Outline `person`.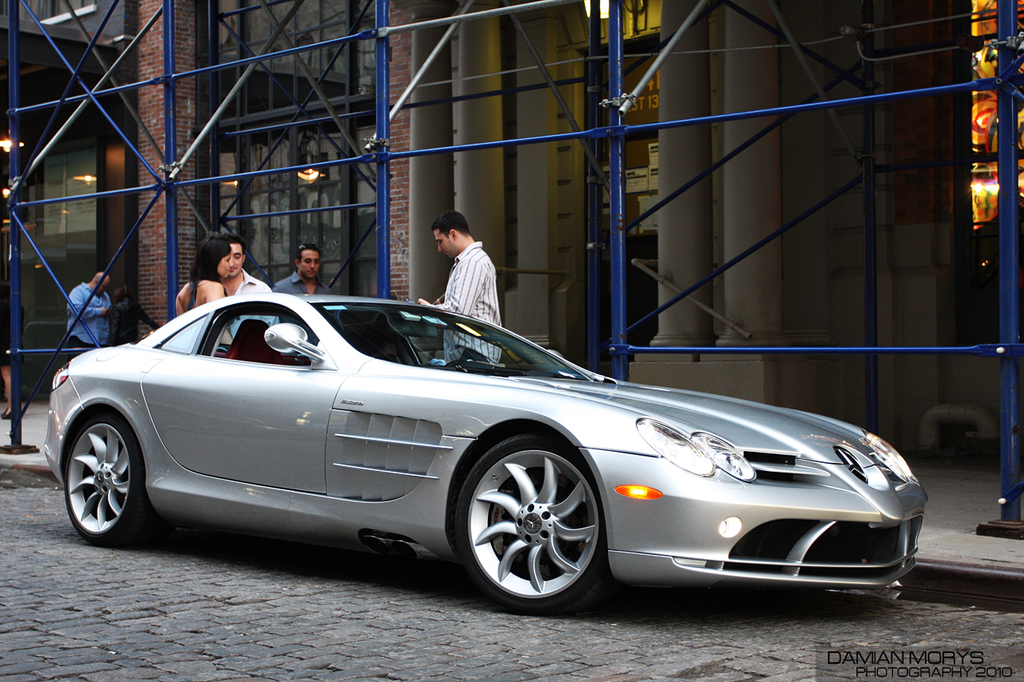
Outline: rect(218, 239, 278, 334).
